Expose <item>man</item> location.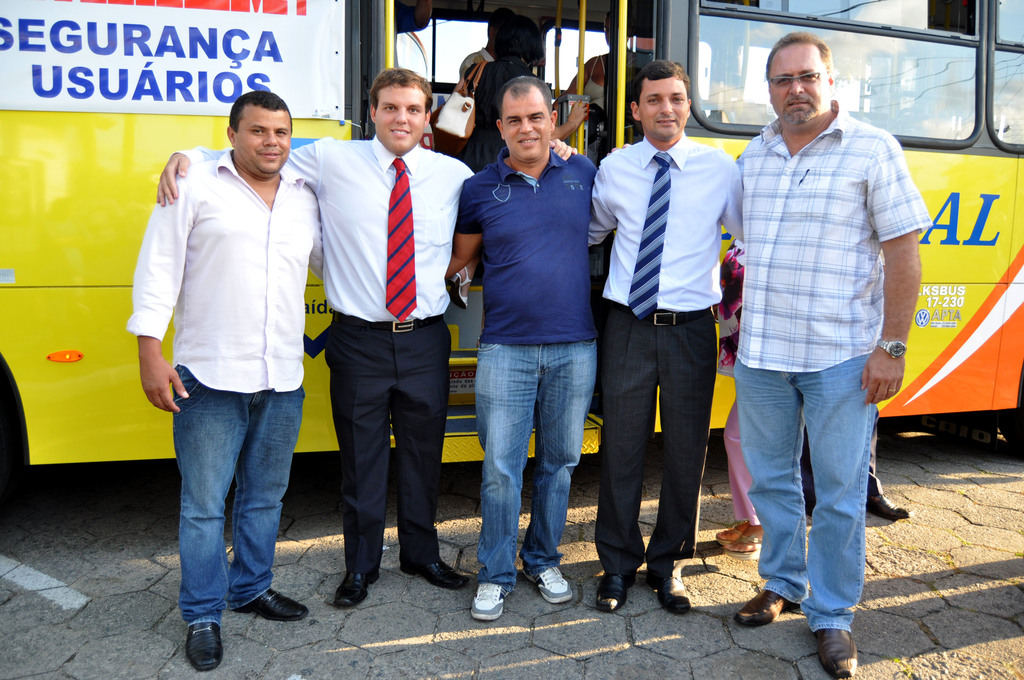
Exposed at 124/88/326/676.
